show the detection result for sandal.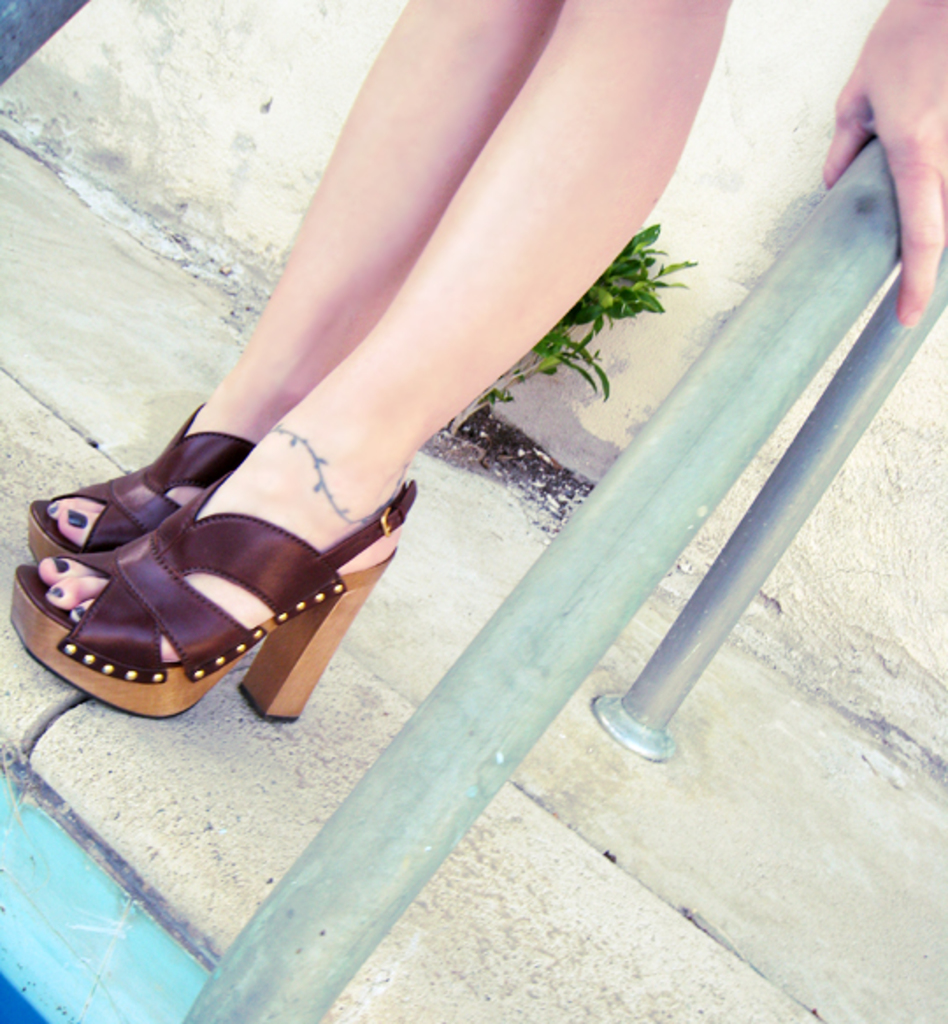
left=12, top=485, right=411, bottom=711.
